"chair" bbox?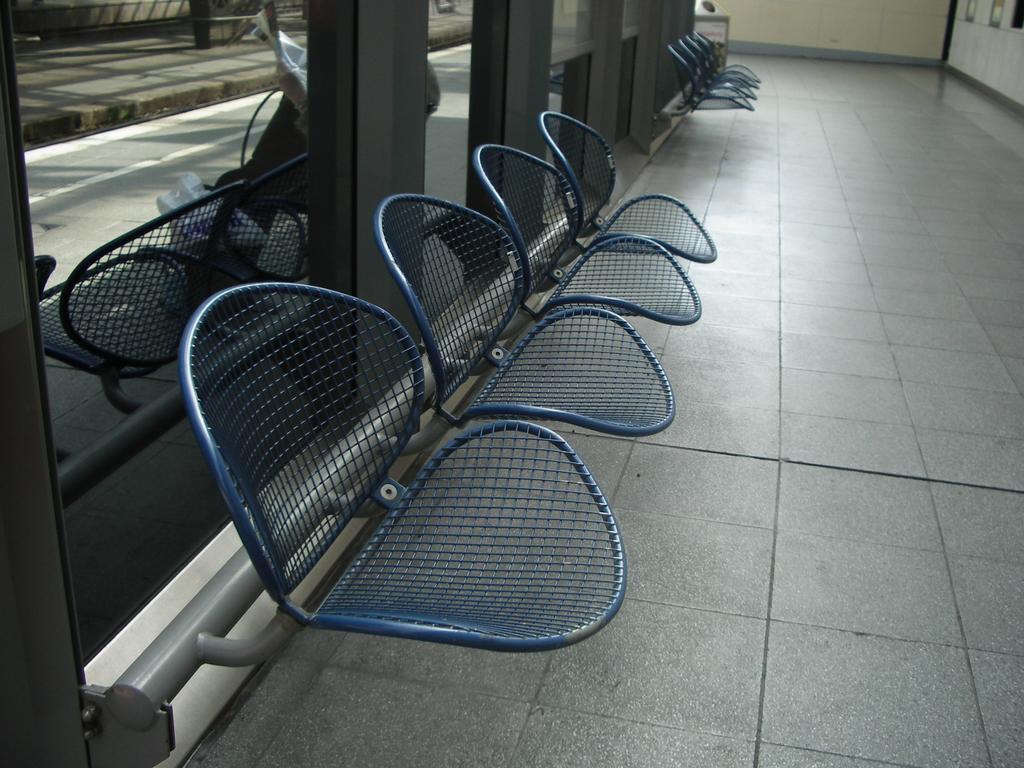
(220, 147, 324, 294)
